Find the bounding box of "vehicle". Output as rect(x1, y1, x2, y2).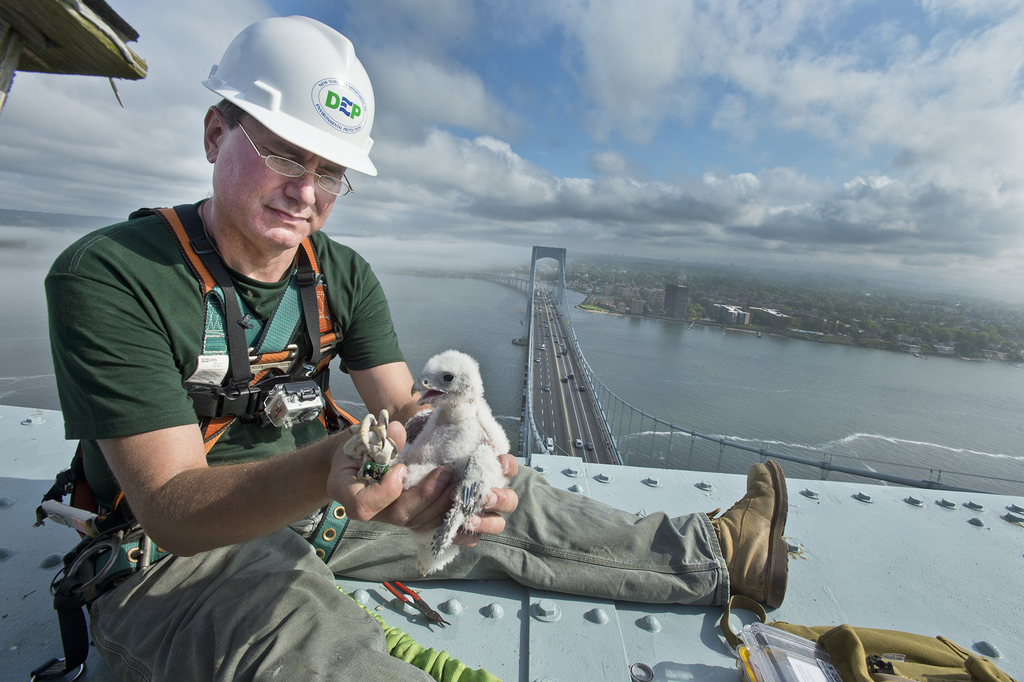
rect(543, 386, 554, 391).
